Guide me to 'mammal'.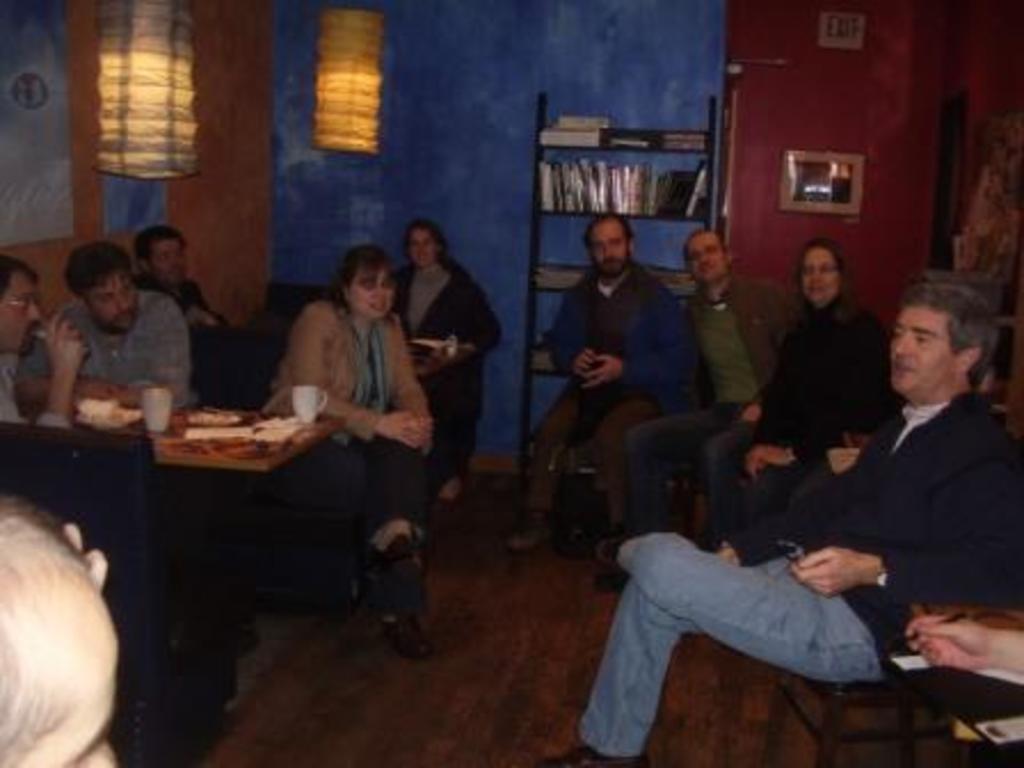
Guidance: <box>599,229,773,576</box>.
